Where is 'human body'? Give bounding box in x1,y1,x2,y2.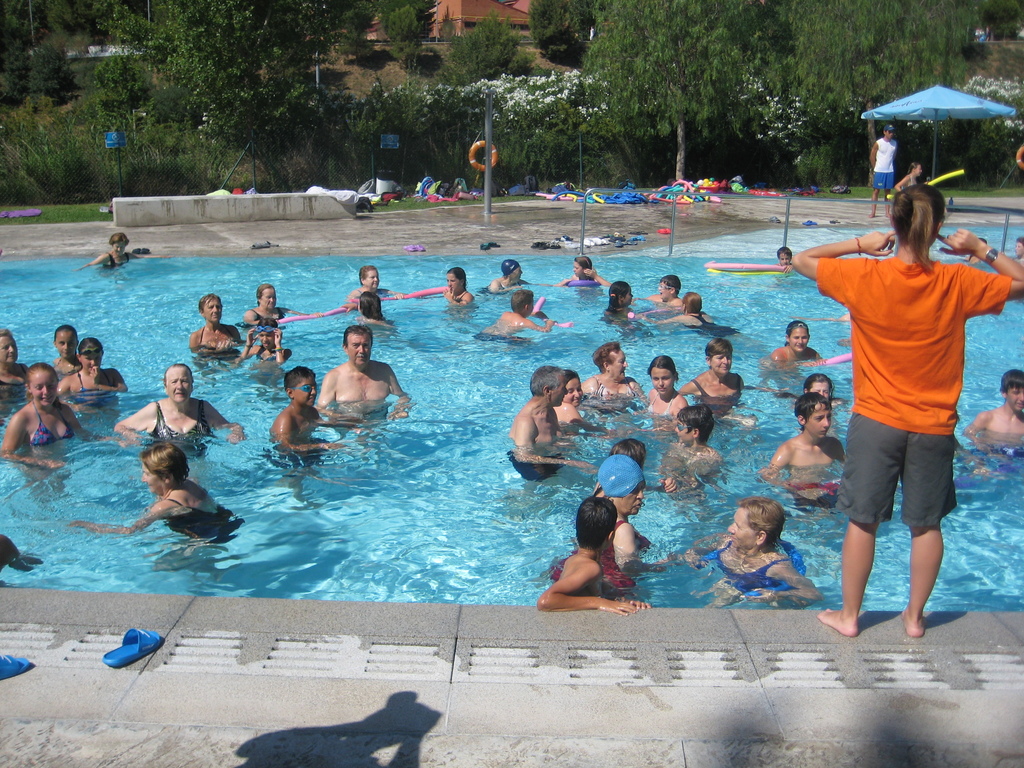
1,327,33,392.
